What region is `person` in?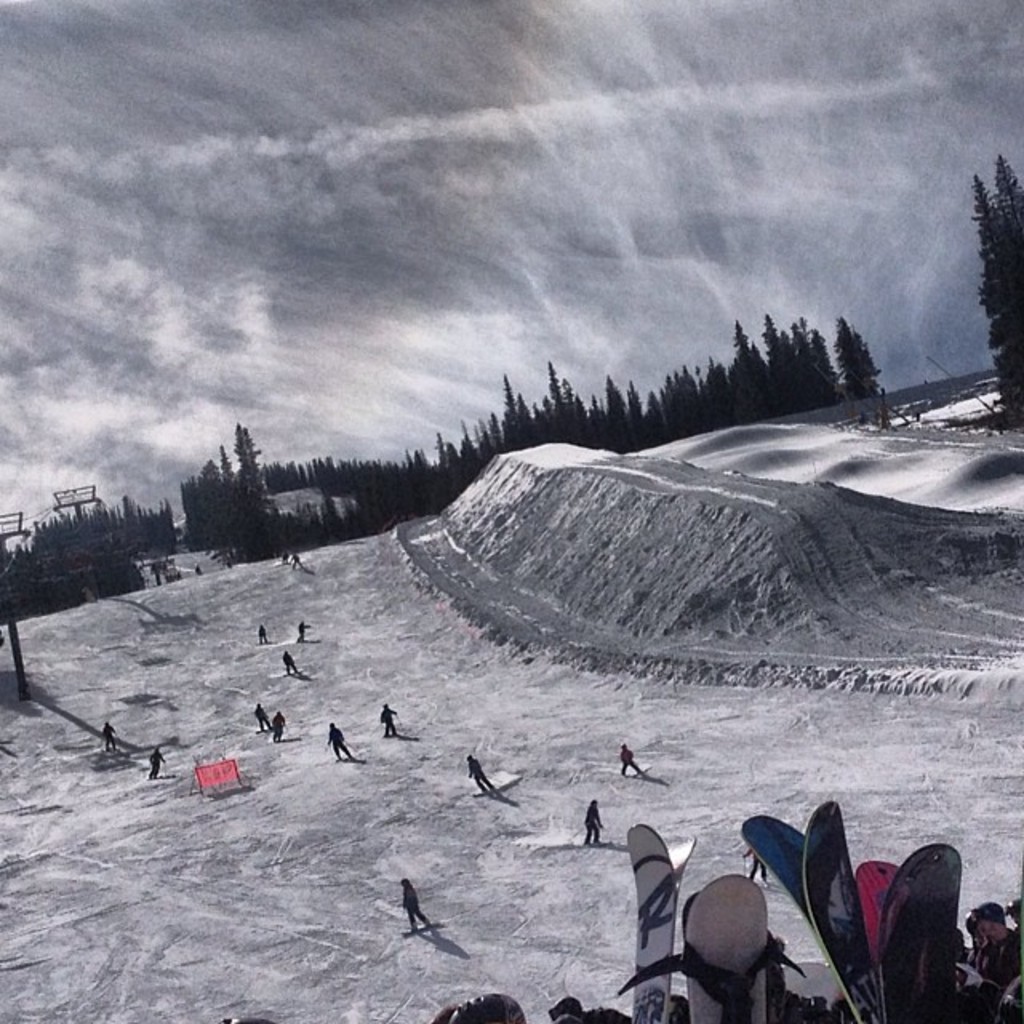
locate(373, 694, 398, 738).
